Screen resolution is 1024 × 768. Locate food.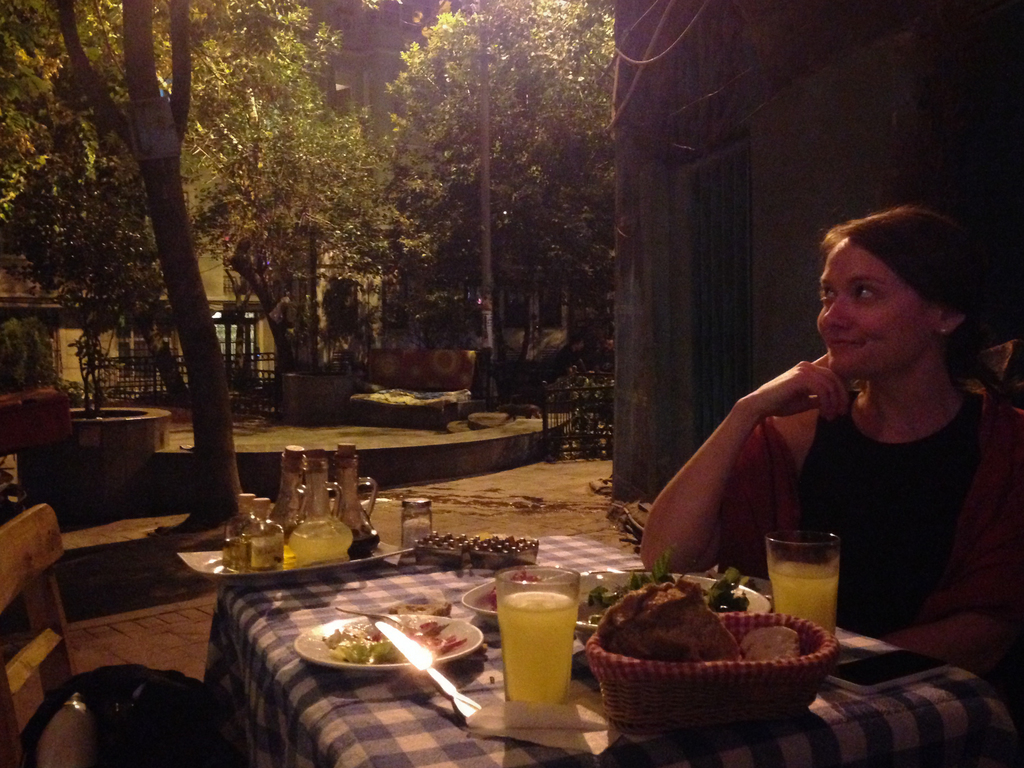
bbox(610, 600, 733, 655).
